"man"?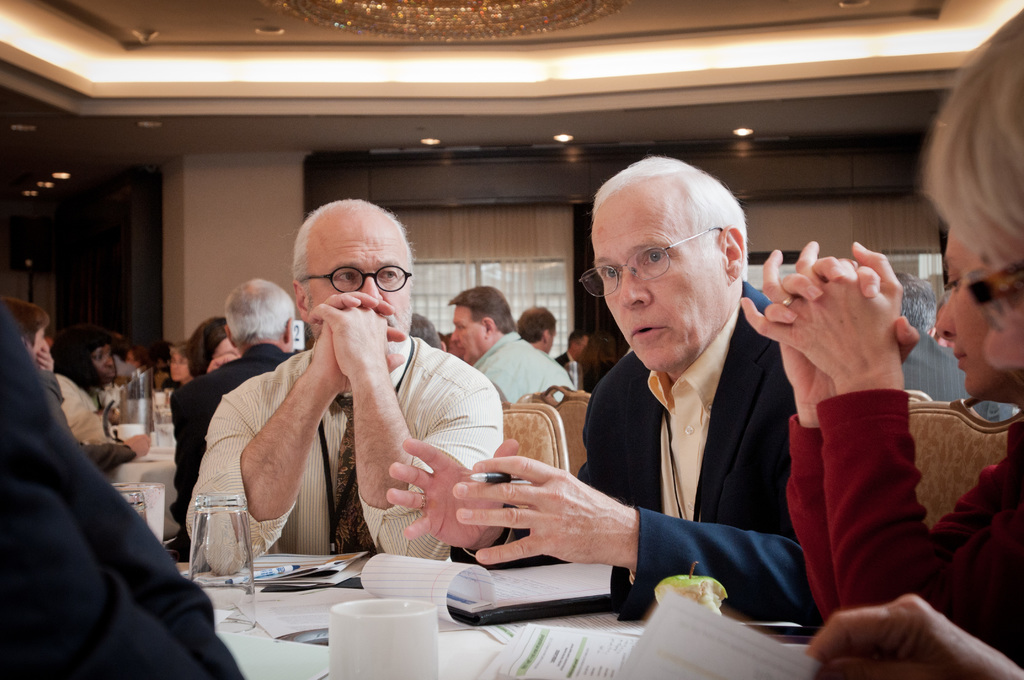
888,273,1013,423
